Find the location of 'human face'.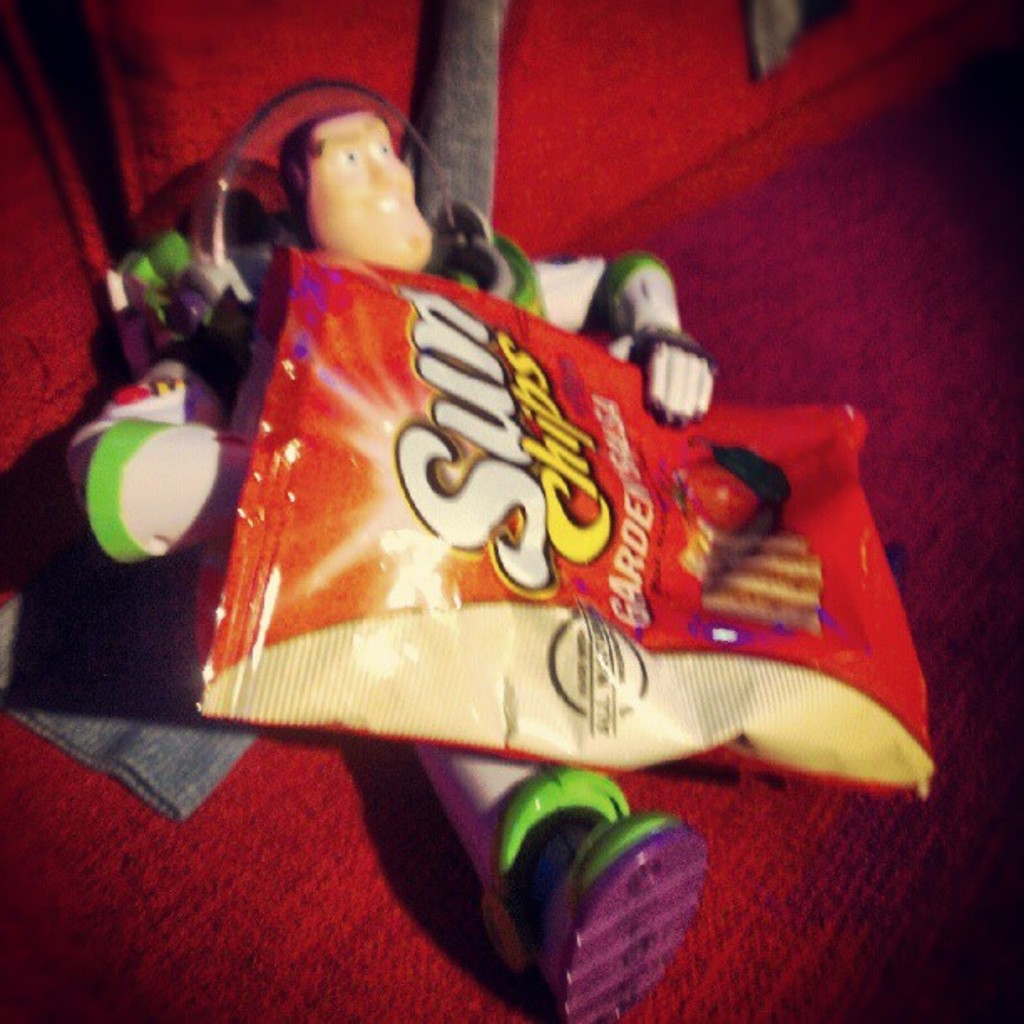
Location: bbox(310, 109, 433, 276).
